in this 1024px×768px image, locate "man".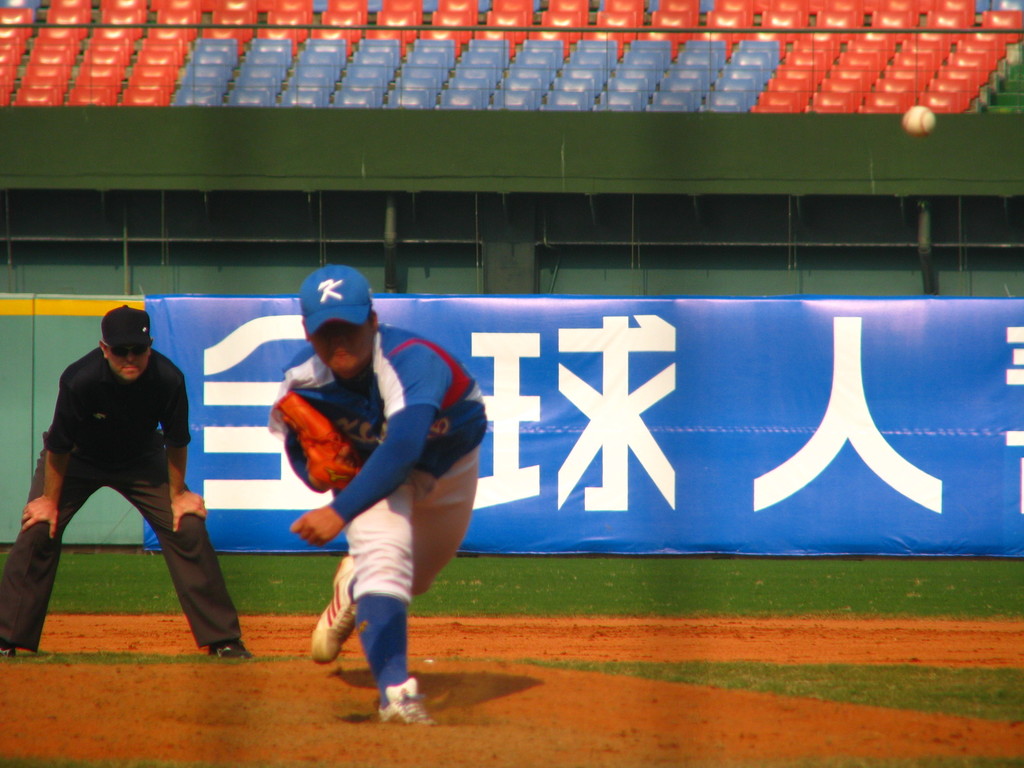
Bounding box: crop(261, 257, 486, 723).
